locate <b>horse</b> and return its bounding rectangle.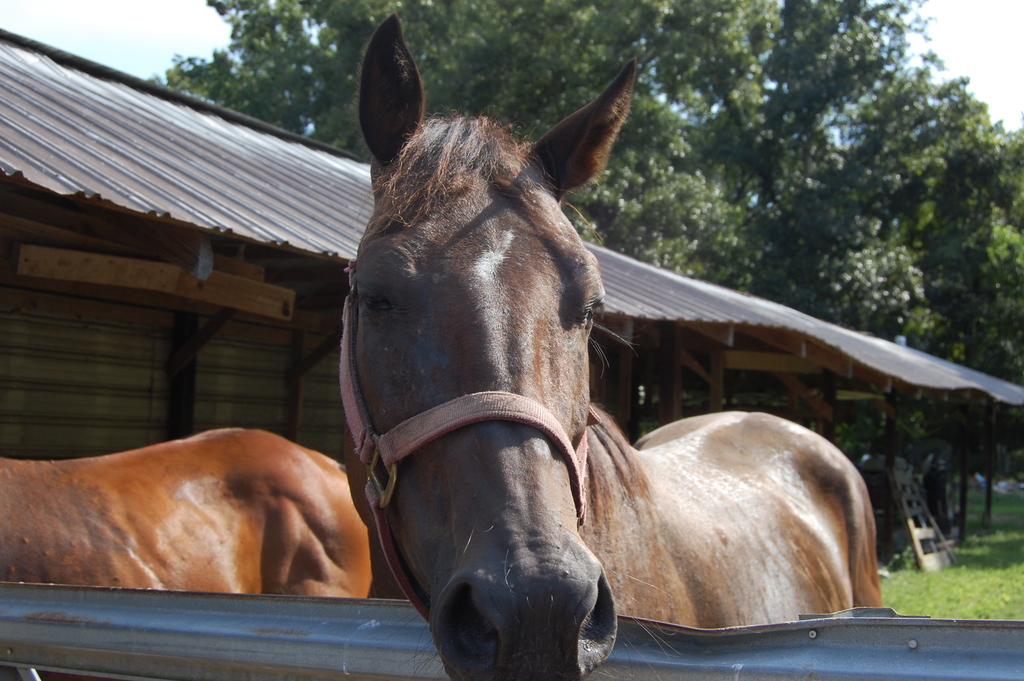
bbox=(0, 426, 374, 599).
